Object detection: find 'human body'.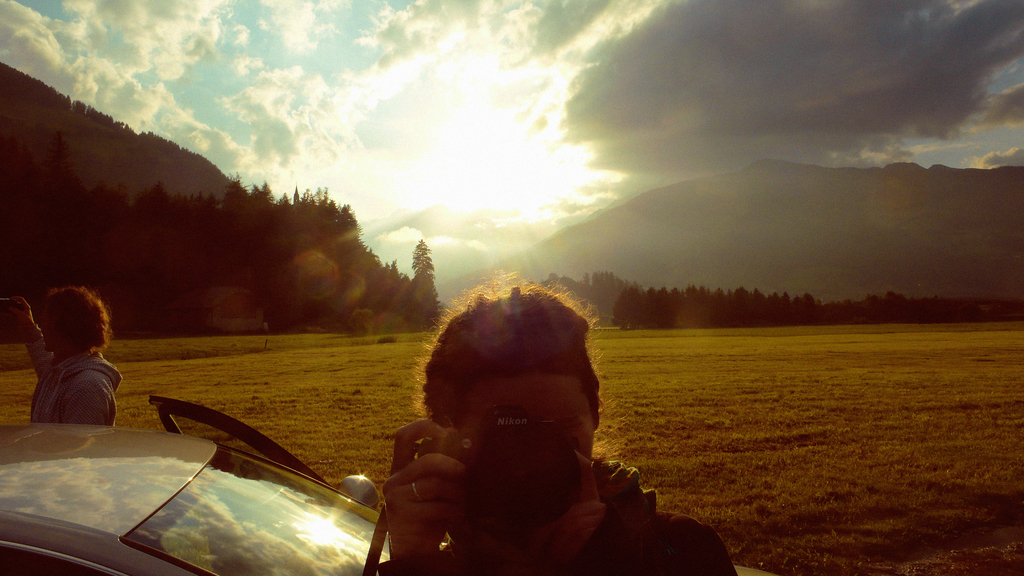
{"left": 362, "top": 277, "right": 738, "bottom": 575}.
